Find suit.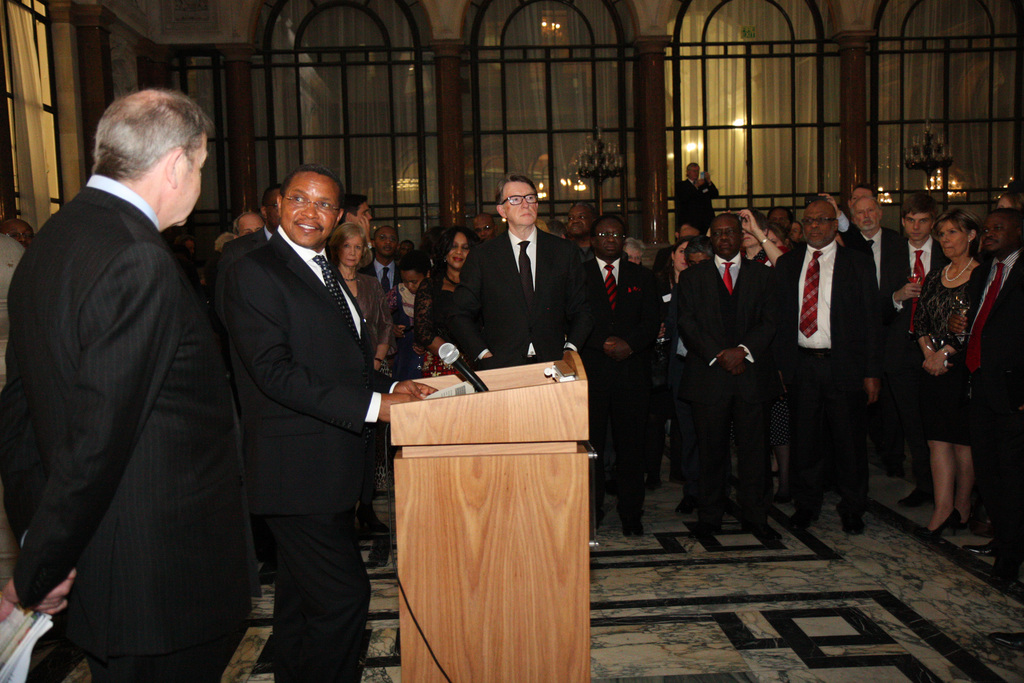
[x1=678, y1=176, x2=717, y2=231].
